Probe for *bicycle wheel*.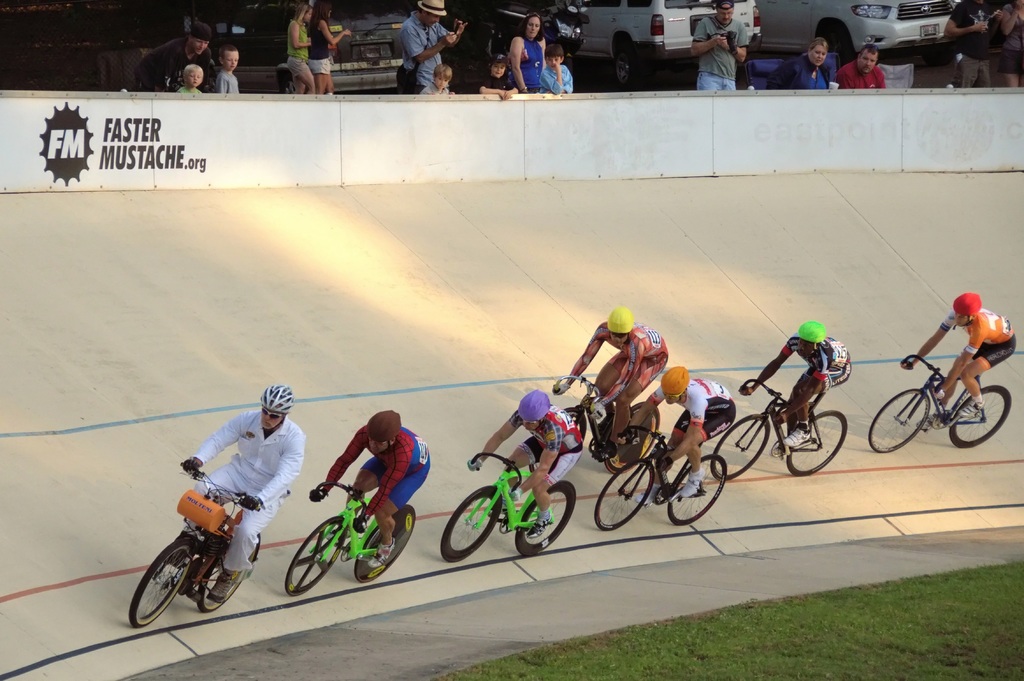
Probe result: [285, 517, 348, 595].
